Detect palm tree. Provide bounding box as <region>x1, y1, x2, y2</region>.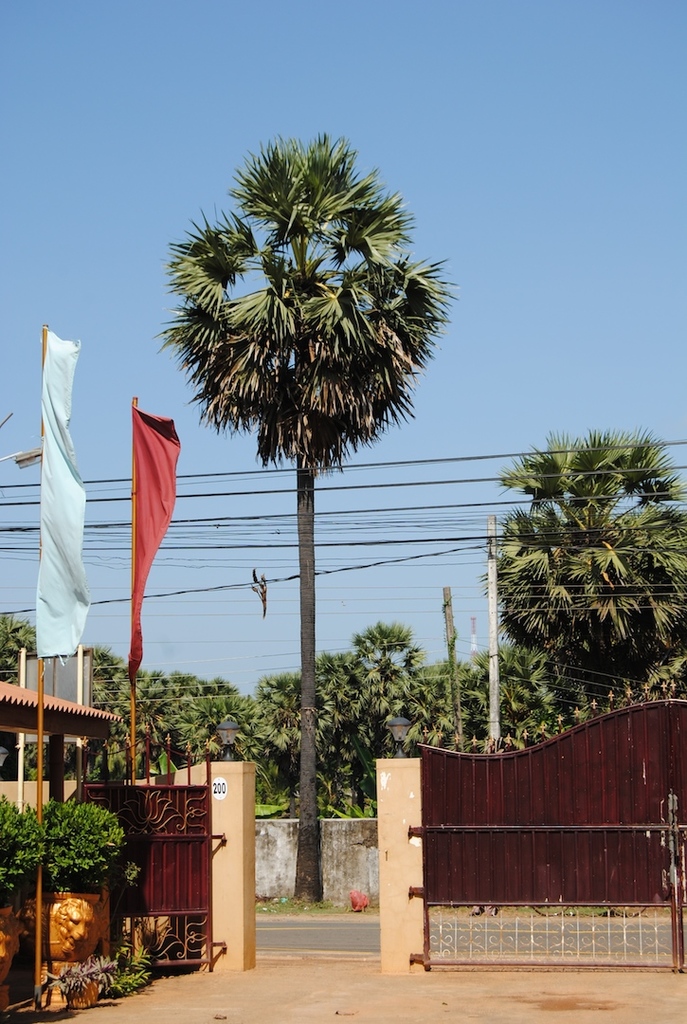
<region>481, 445, 661, 740</region>.
